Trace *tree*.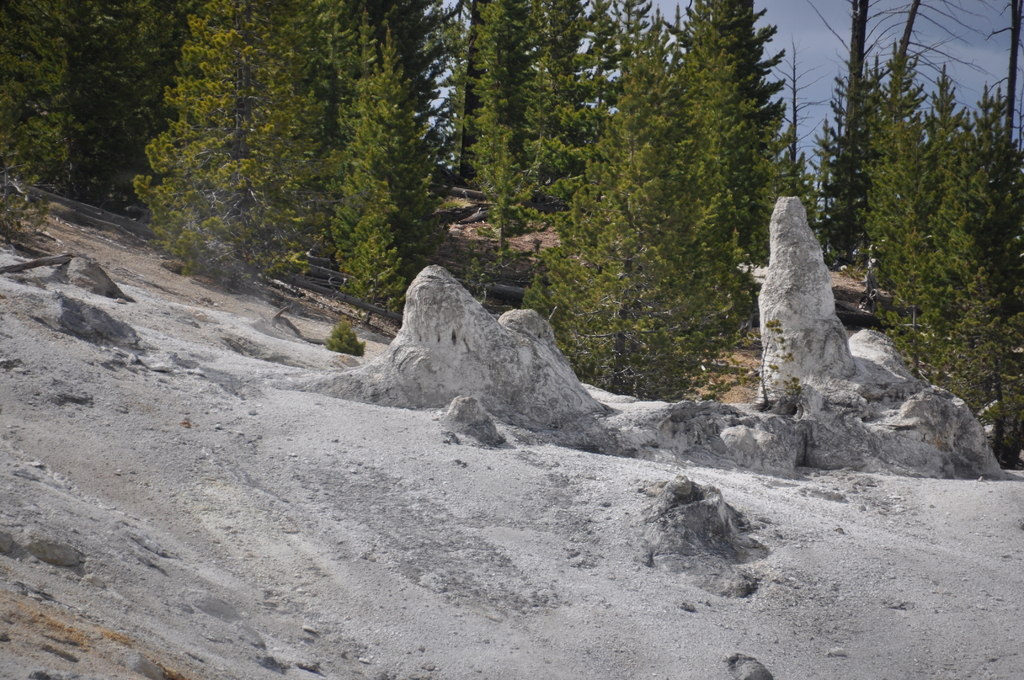
Traced to [831,25,998,379].
